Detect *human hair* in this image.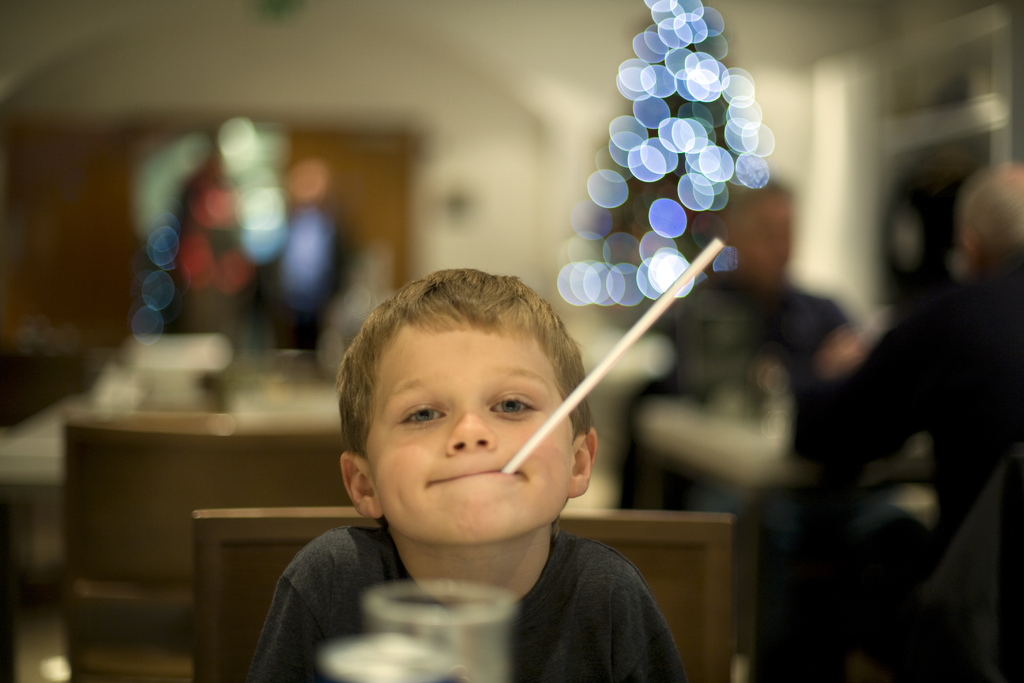
Detection: rect(724, 178, 787, 236).
